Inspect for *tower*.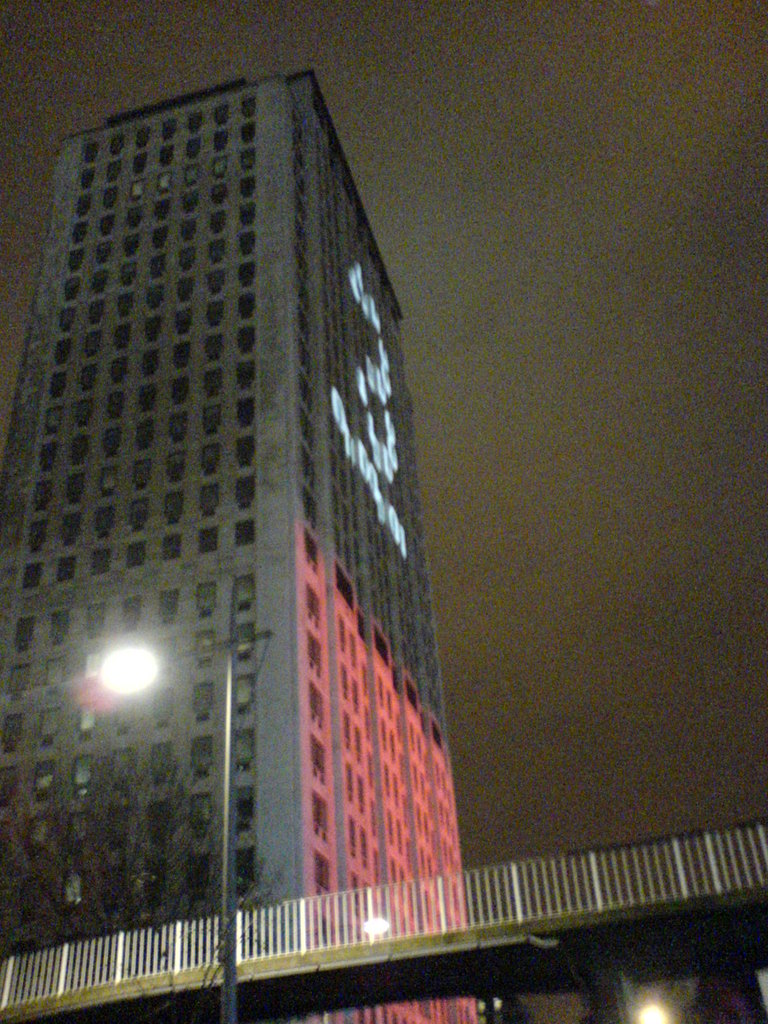
Inspection: (12,37,504,942).
